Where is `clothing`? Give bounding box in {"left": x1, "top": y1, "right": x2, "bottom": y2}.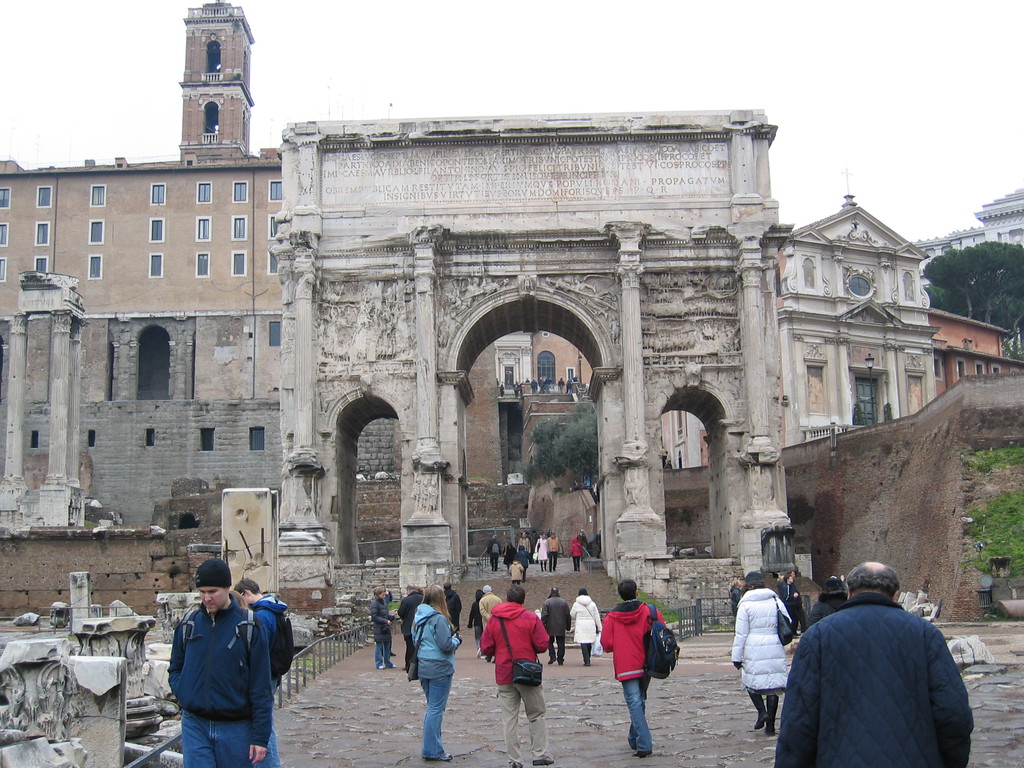
{"left": 517, "top": 524, "right": 533, "bottom": 555}.
